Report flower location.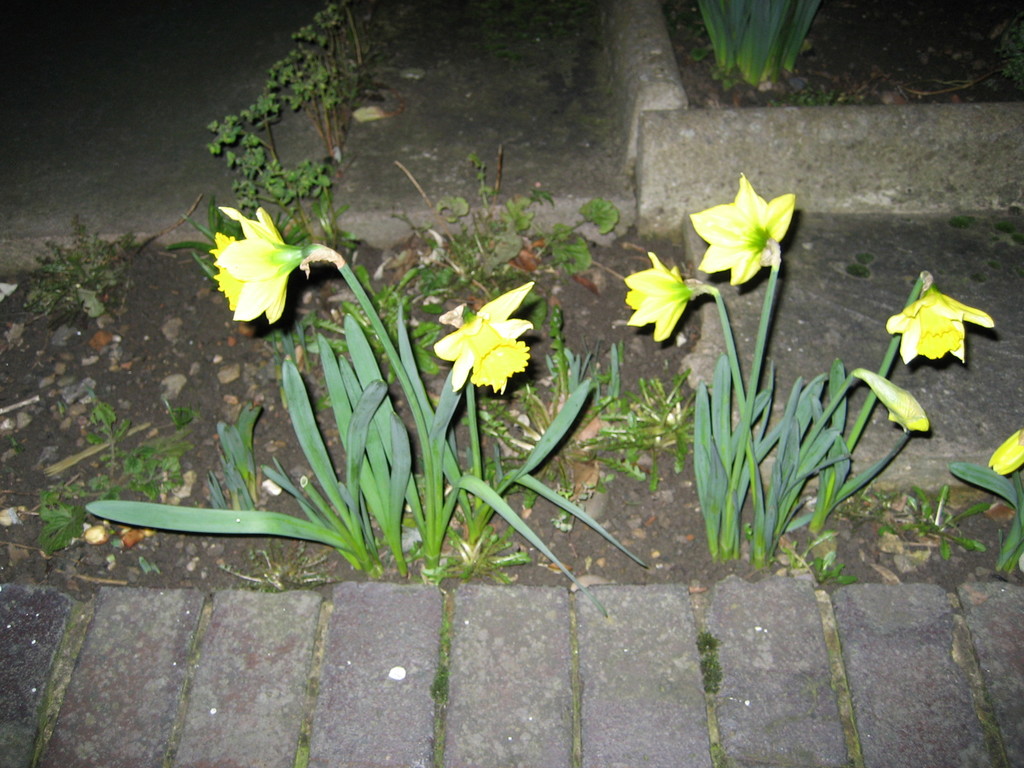
Report: (x1=687, y1=168, x2=799, y2=288).
